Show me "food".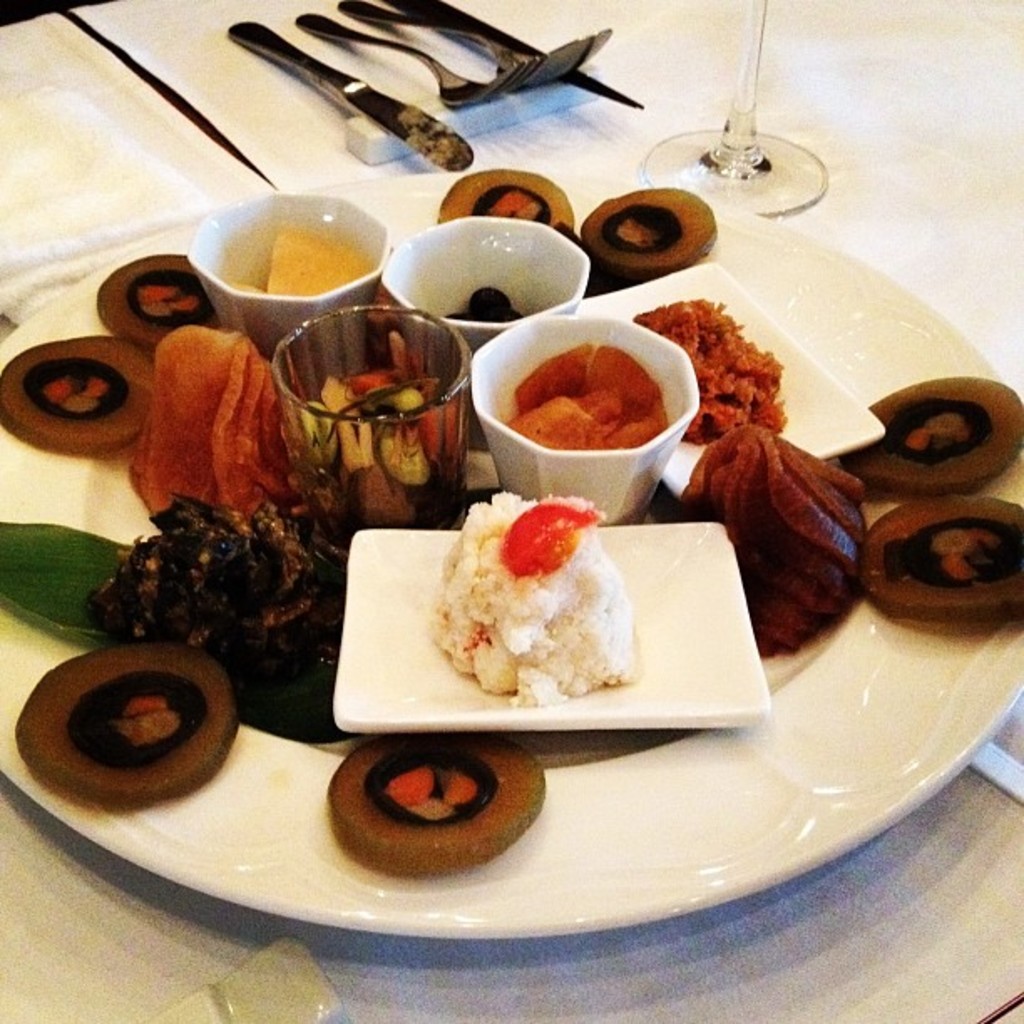
"food" is here: (left=422, top=482, right=649, bottom=704).
